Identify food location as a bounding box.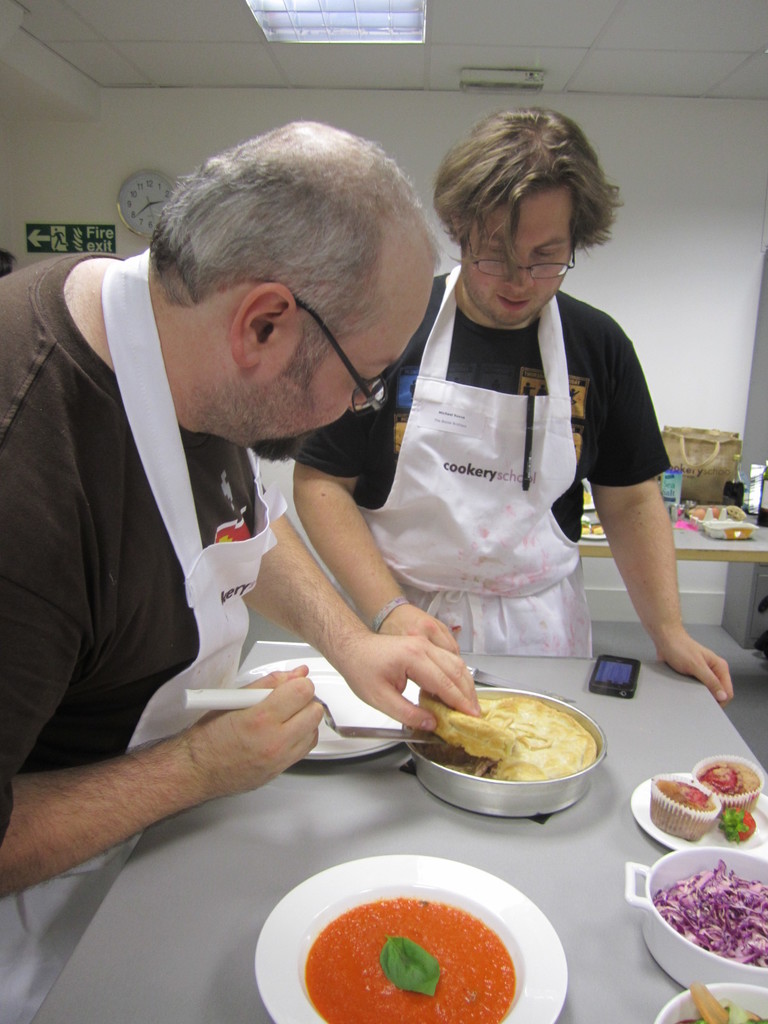
691, 504, 701, 522.
